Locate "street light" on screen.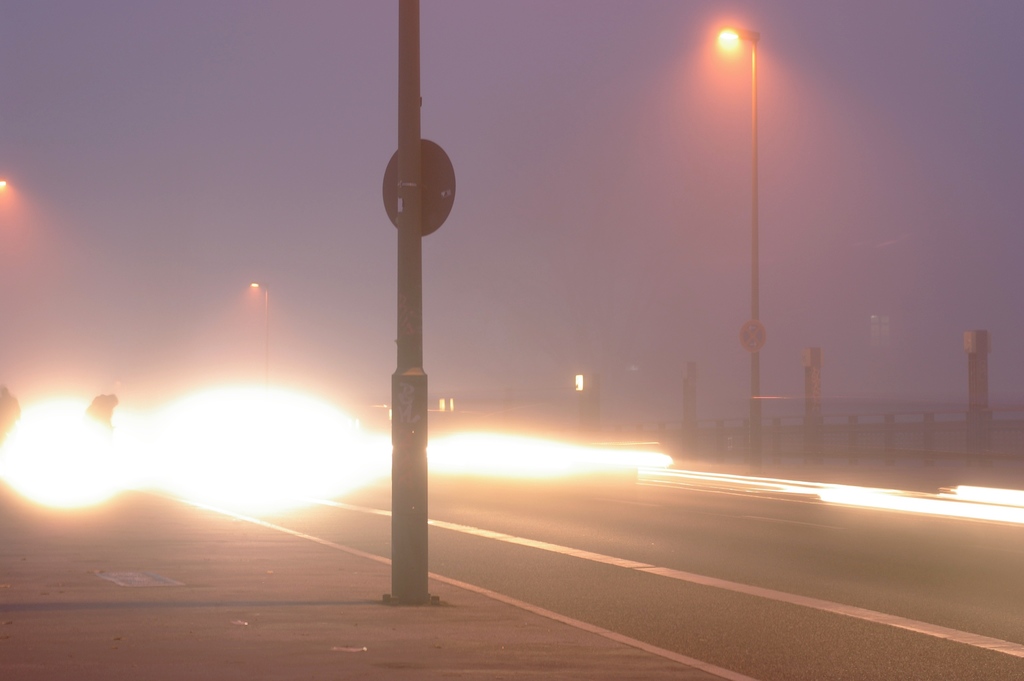
On screen at 714, 22, 760, 455.
